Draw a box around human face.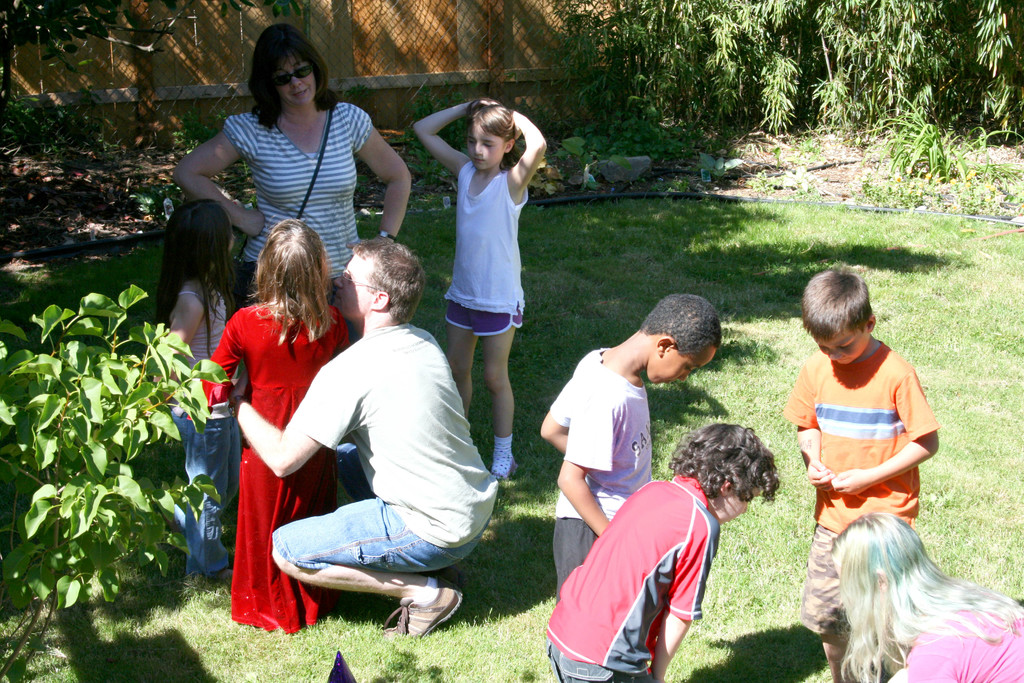
335,256,376,320.
